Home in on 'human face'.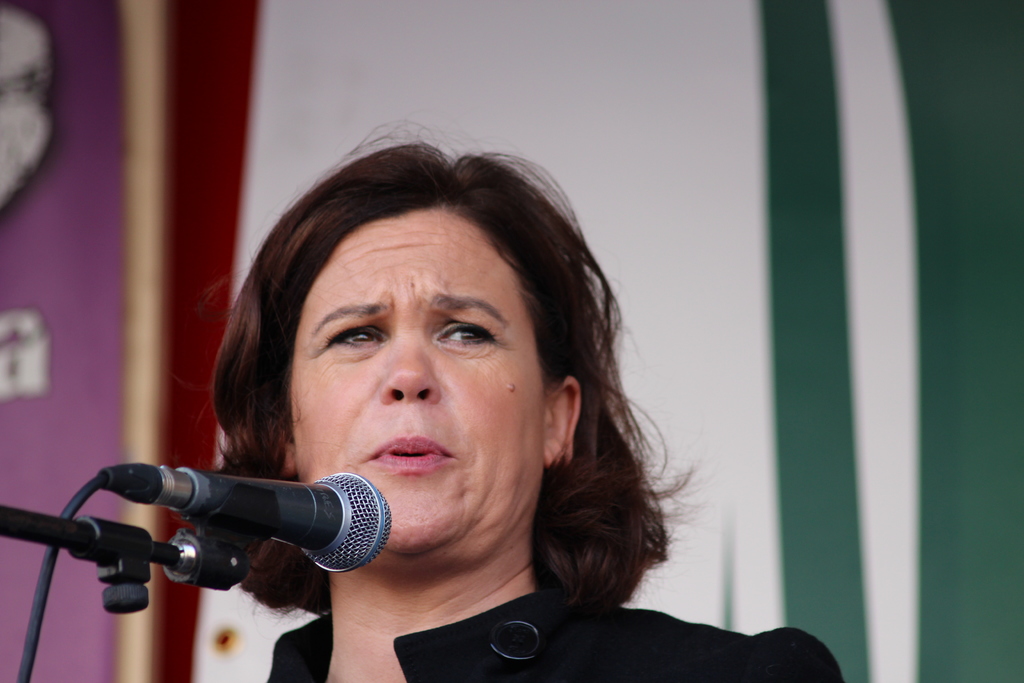
Homed in at x1=289, y1=207, x2=544, y2=554.
